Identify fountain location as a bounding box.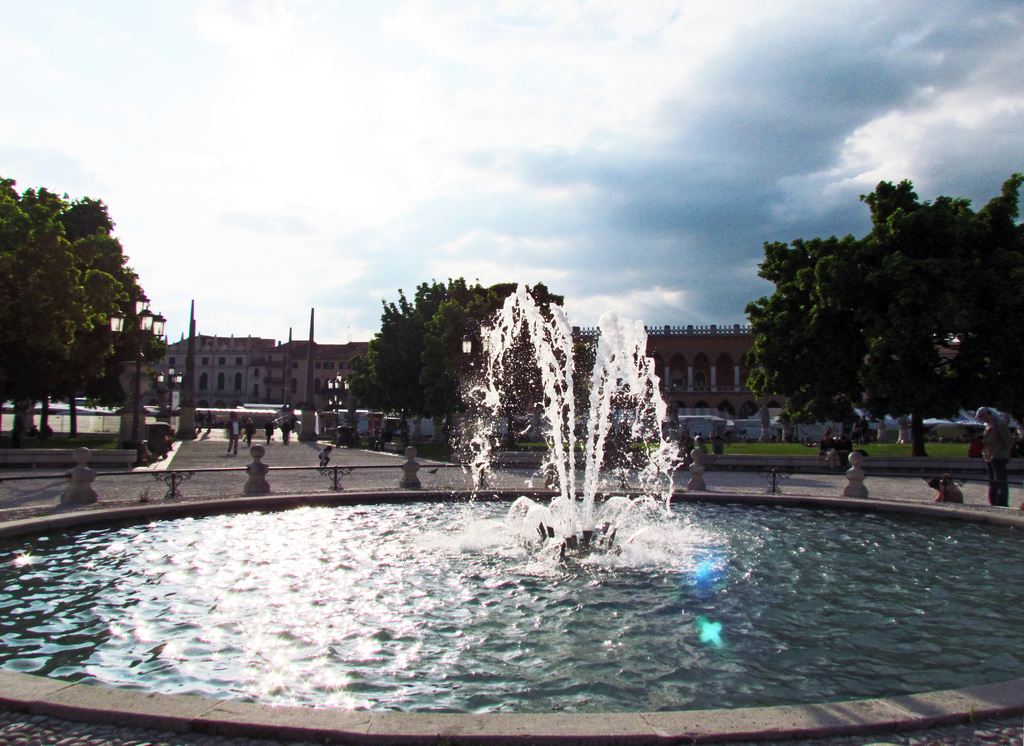
x1=0 y1=275 x2=1023 y2=745.
